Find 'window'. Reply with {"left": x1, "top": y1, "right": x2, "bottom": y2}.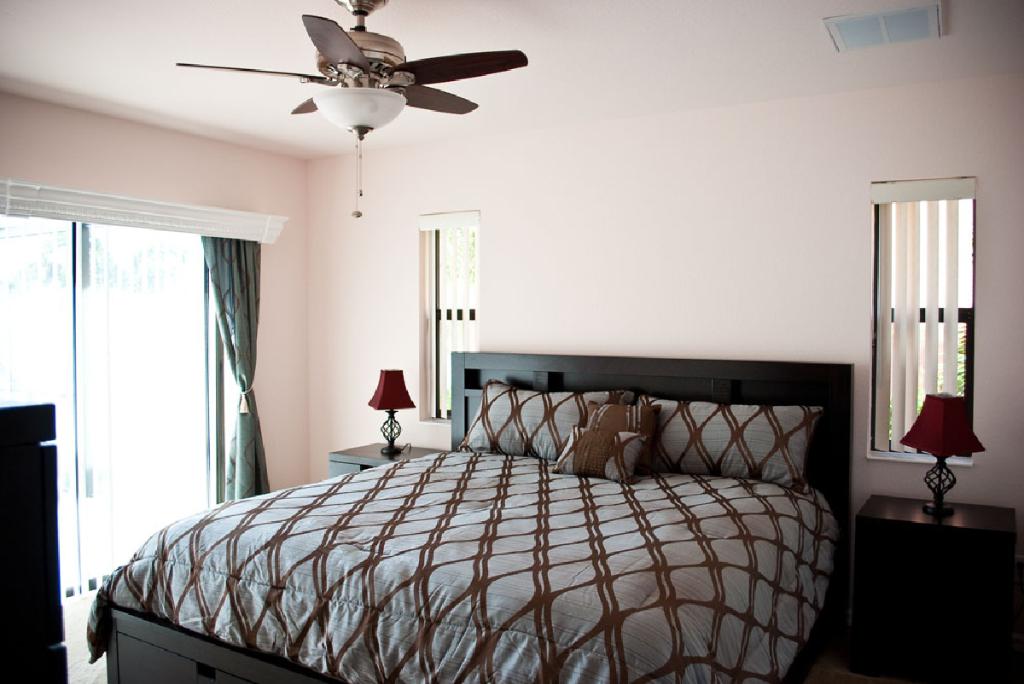
{"left": 867, "top": 183, "right": 977, "bottom": 463}.
